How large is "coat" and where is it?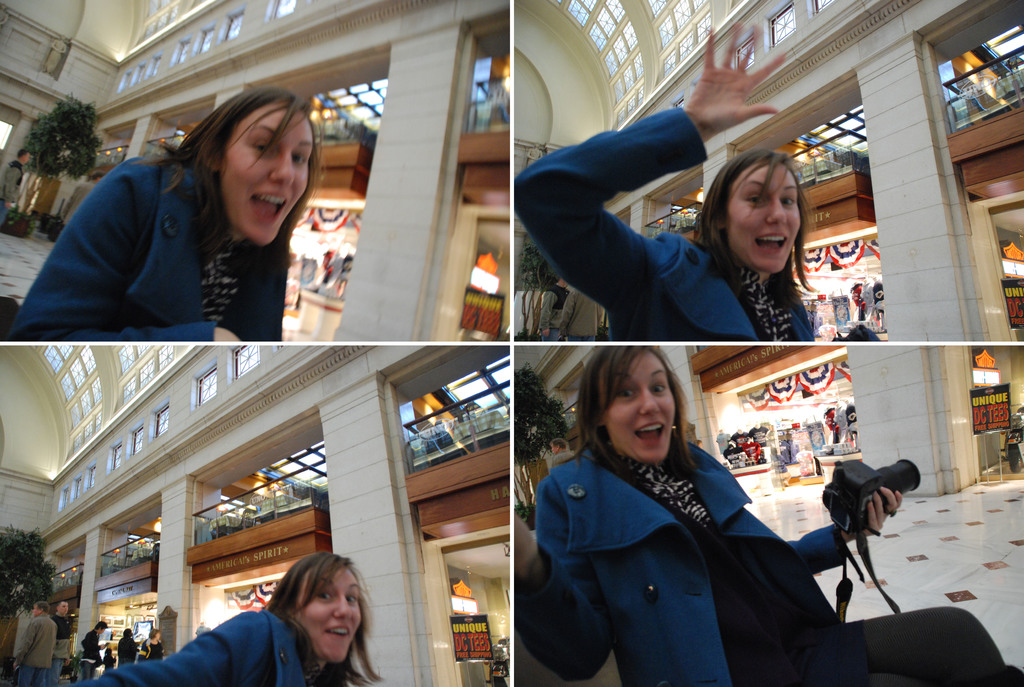
Bounding box: [x1=70, y1=598, x2=320, y2=686].
